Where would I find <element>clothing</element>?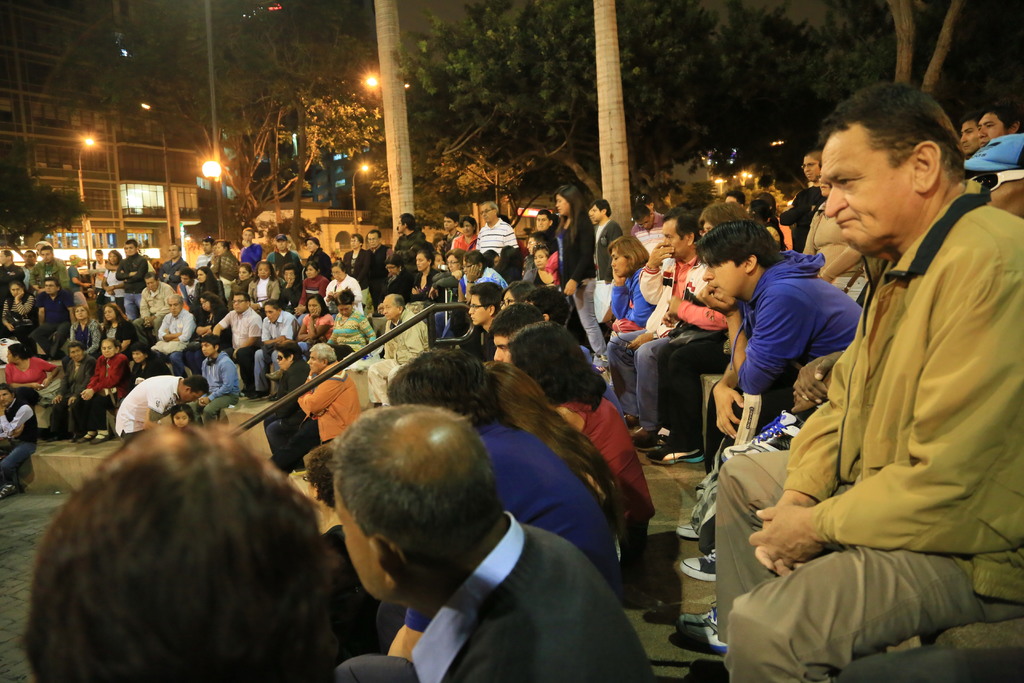
At [558, 406, 662, 522].
